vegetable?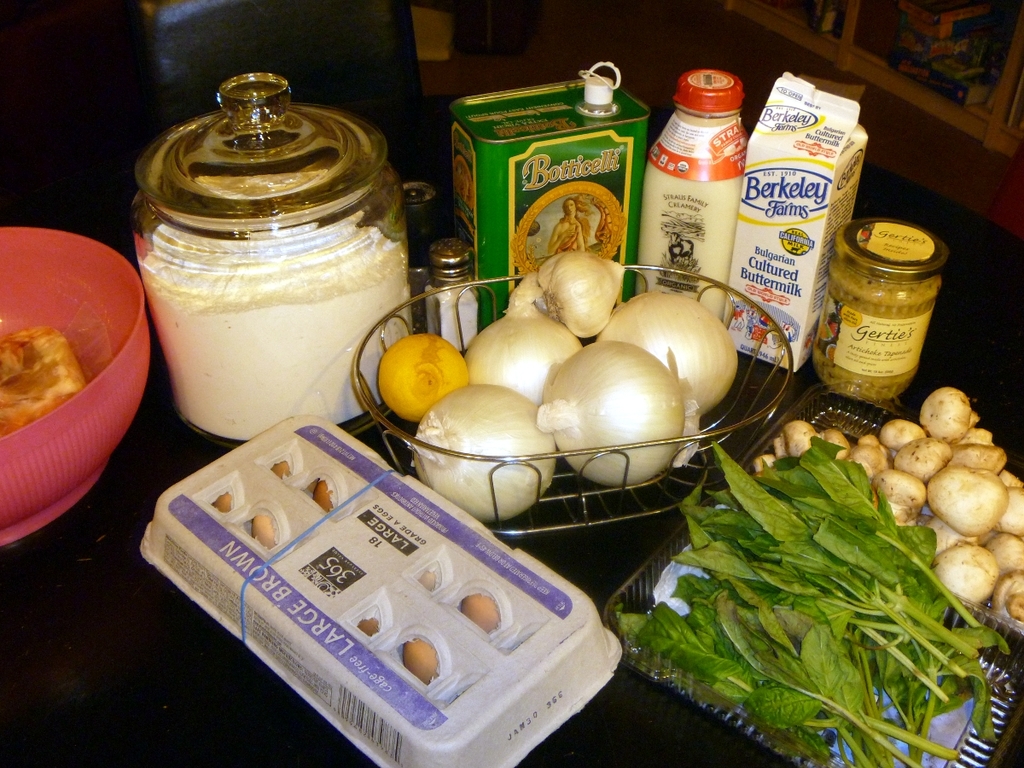
620,438,1009,767
